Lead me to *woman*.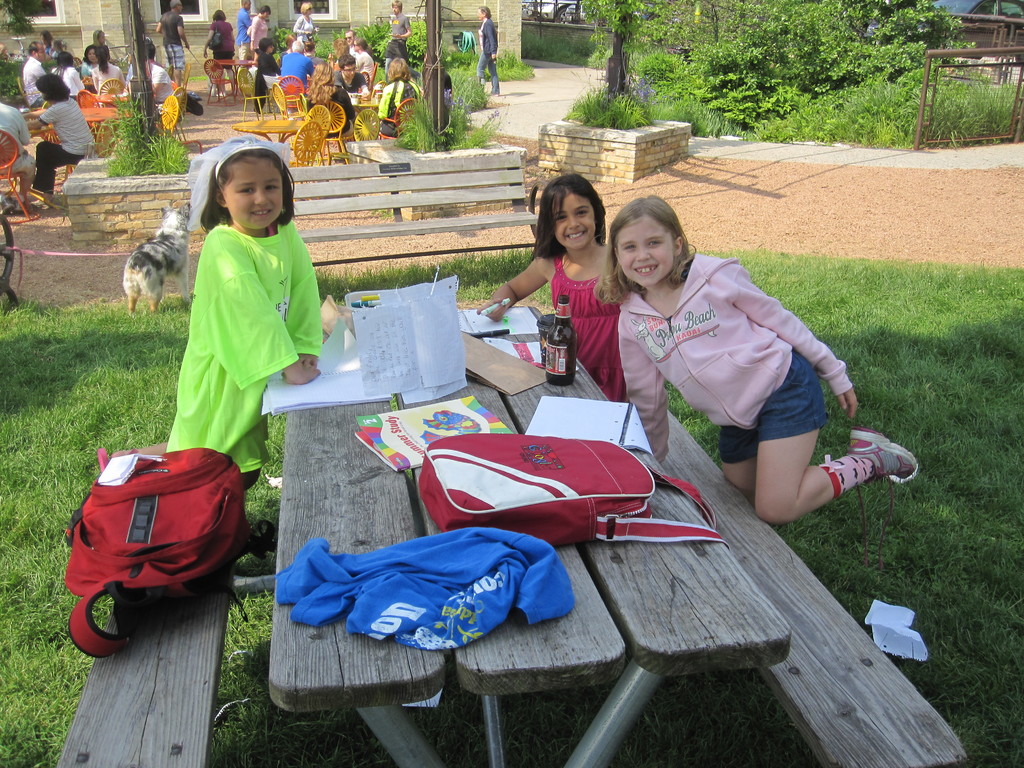
Lead to {"left": 293, "top": 0, "right": 317, "bottom": 46}.
